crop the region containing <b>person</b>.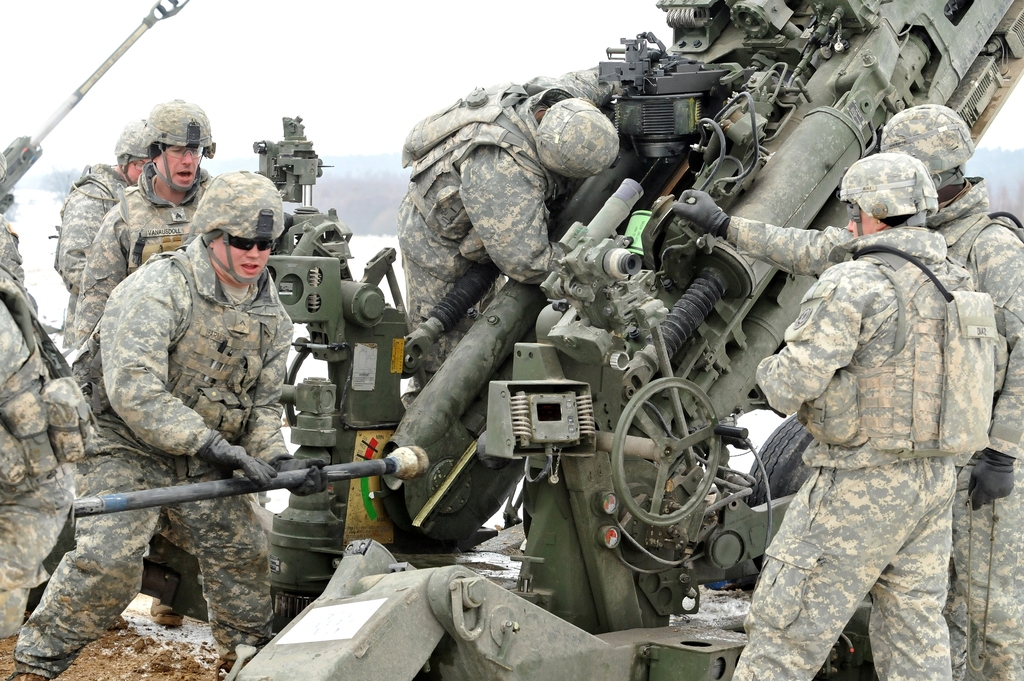
Crop region: box=[0, 215, 25, 281].
